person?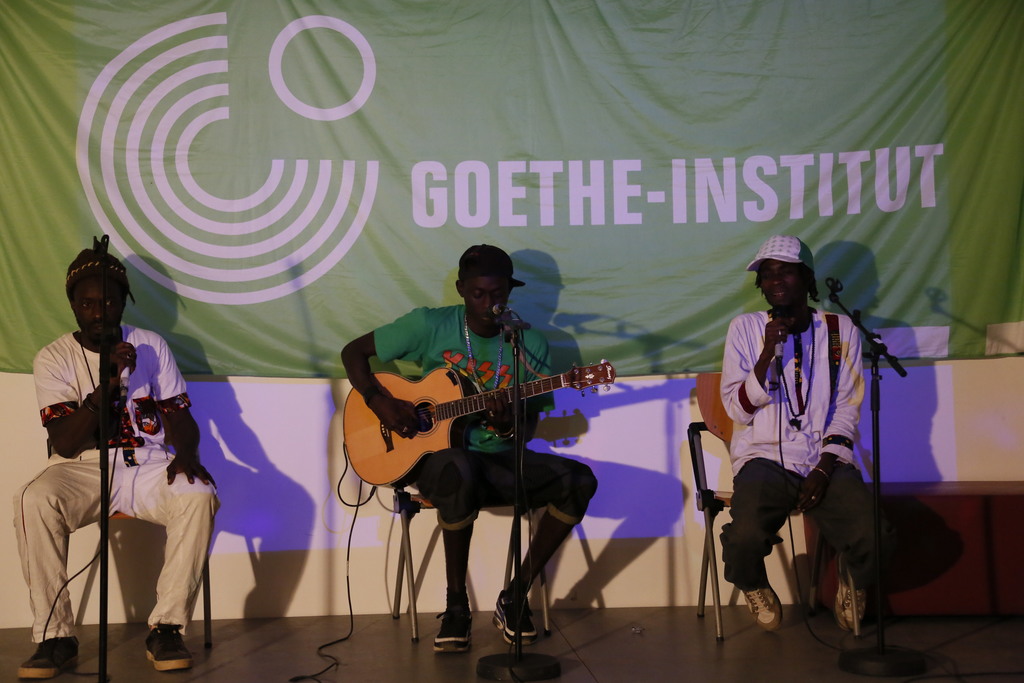
723:238:900:634
